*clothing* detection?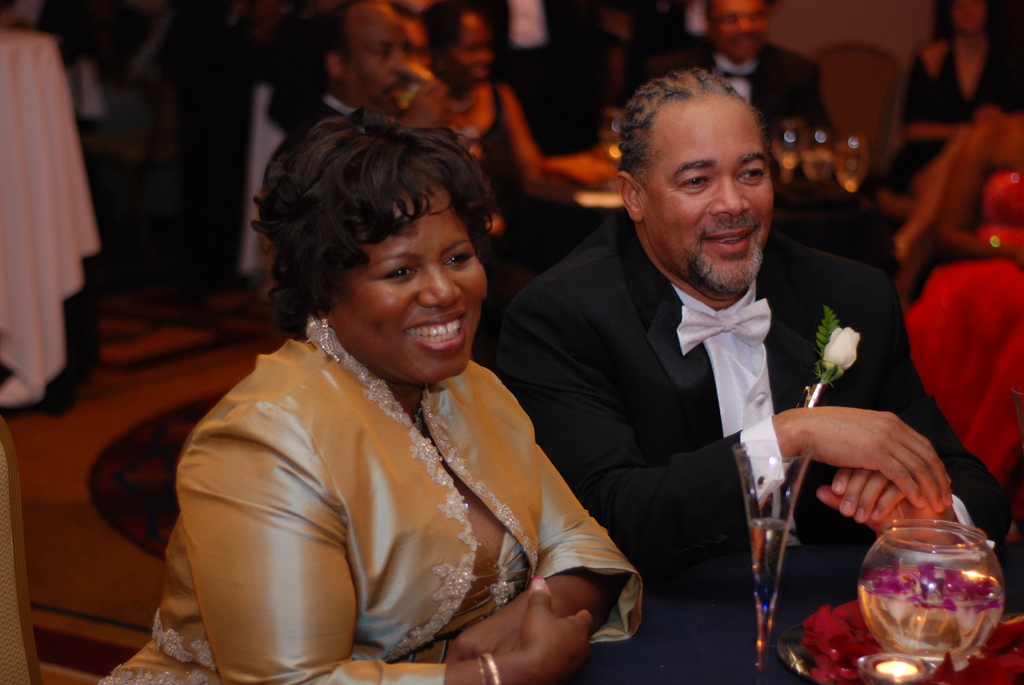
<bbox>899, 177, 1023, 482</bbox>
